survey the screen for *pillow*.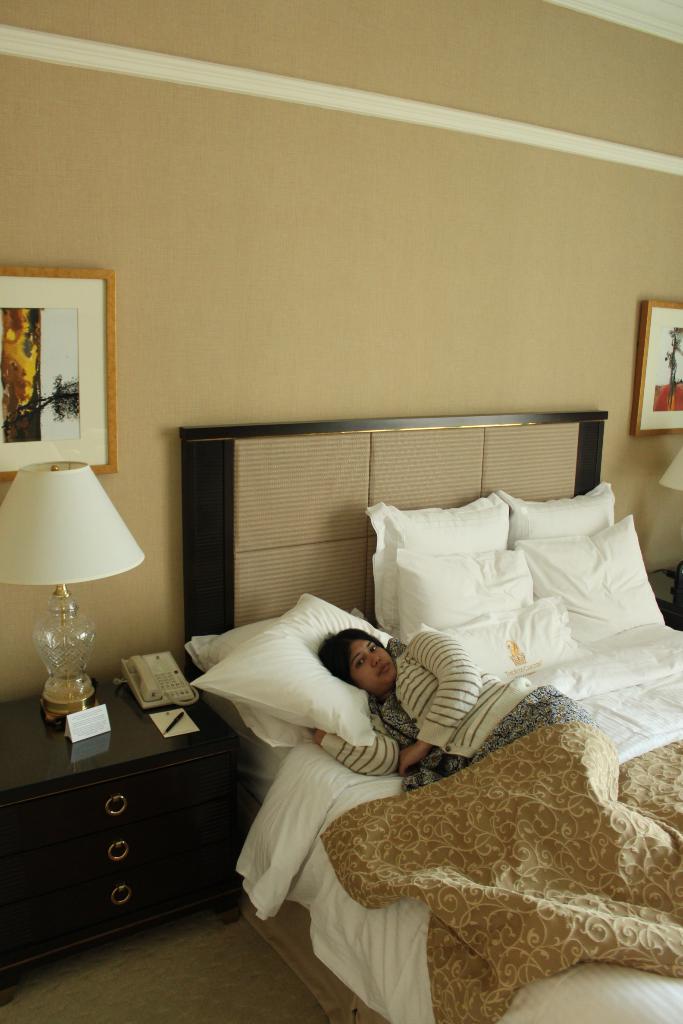
Survey found: (x1=393, y1=548, x2=544, y2=634).
